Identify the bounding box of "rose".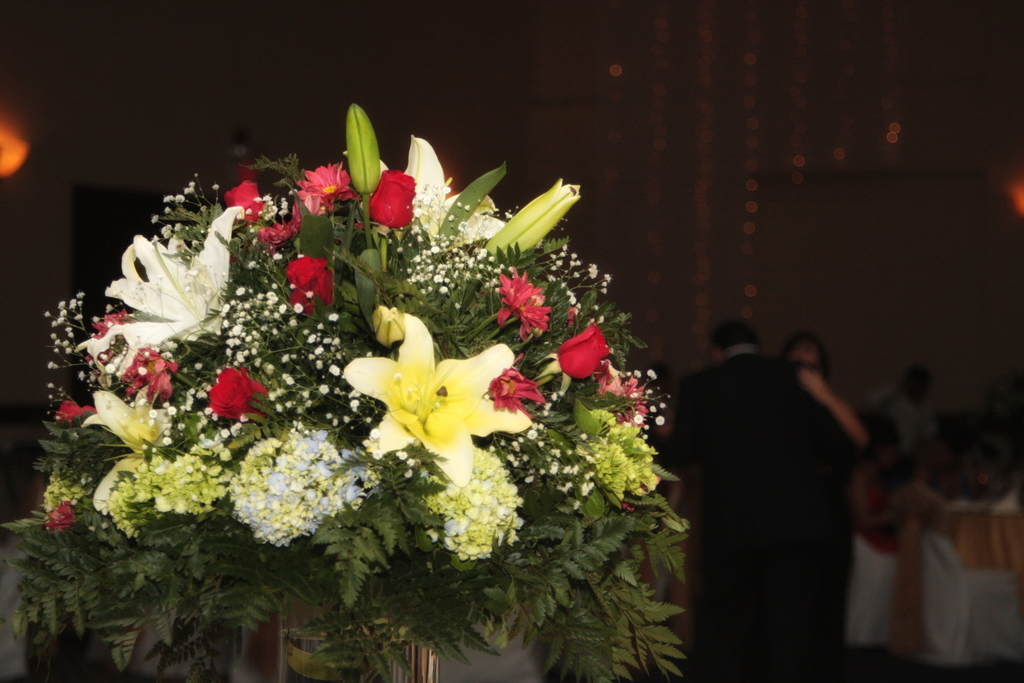
bbox(556, 322, 606, 382).
